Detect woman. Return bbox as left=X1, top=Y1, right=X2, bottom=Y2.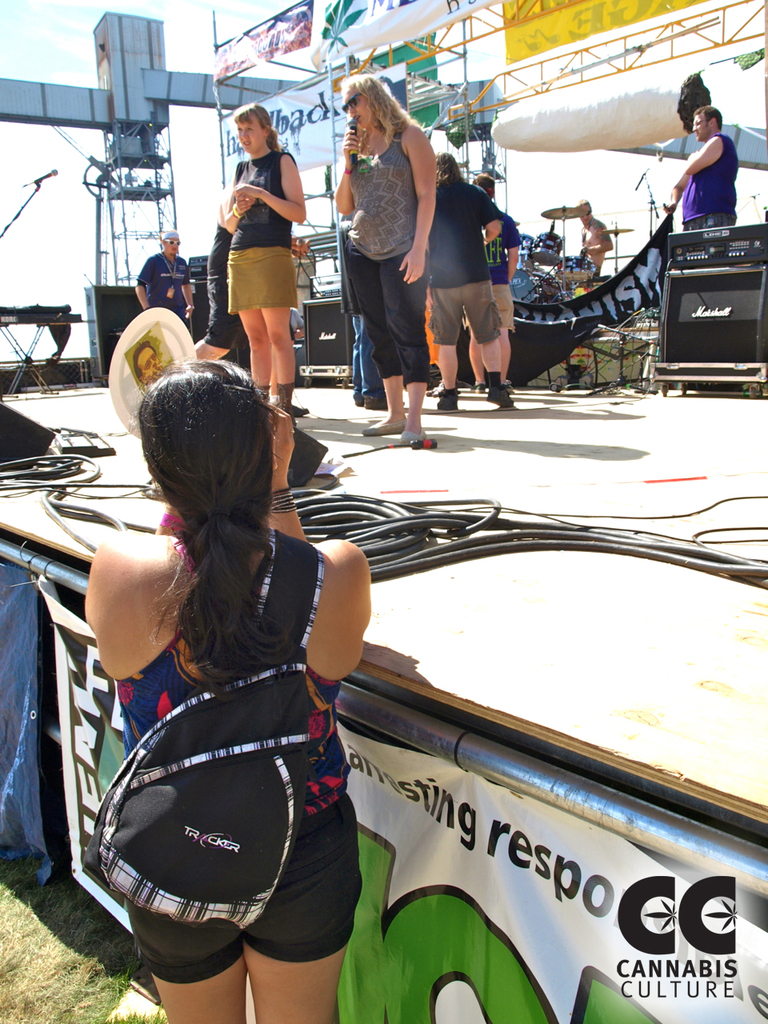
left=218, top=105, right=304, bottom=410.
